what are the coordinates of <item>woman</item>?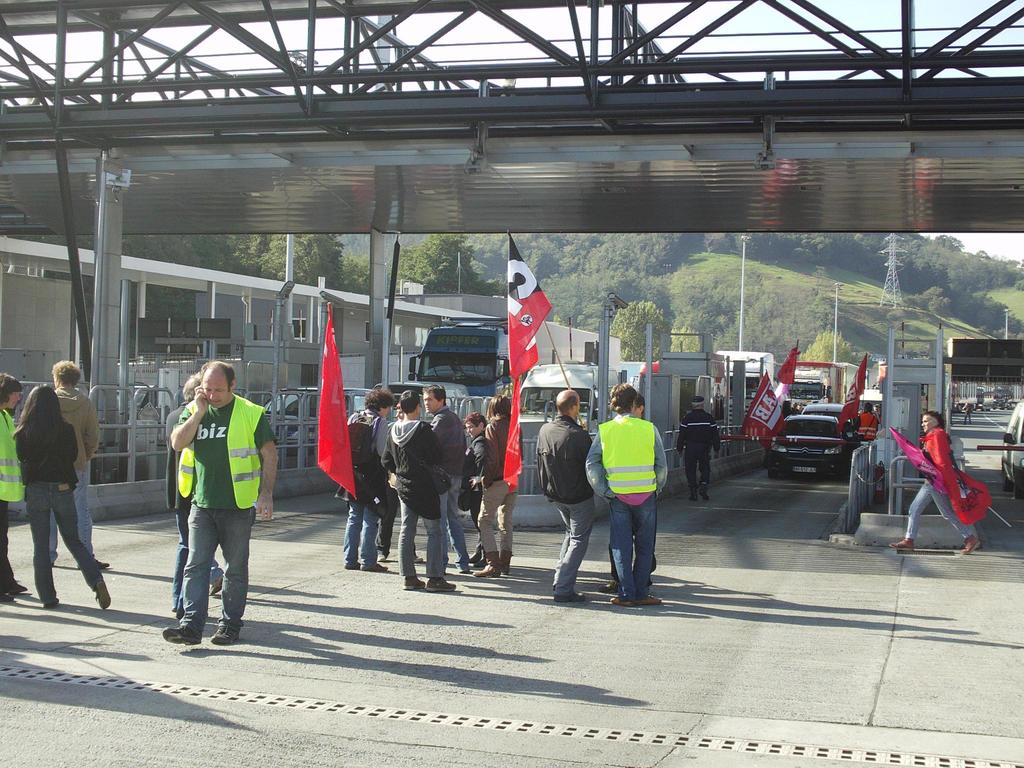
[x1=345, y1=386, x2=397, y2=575].
